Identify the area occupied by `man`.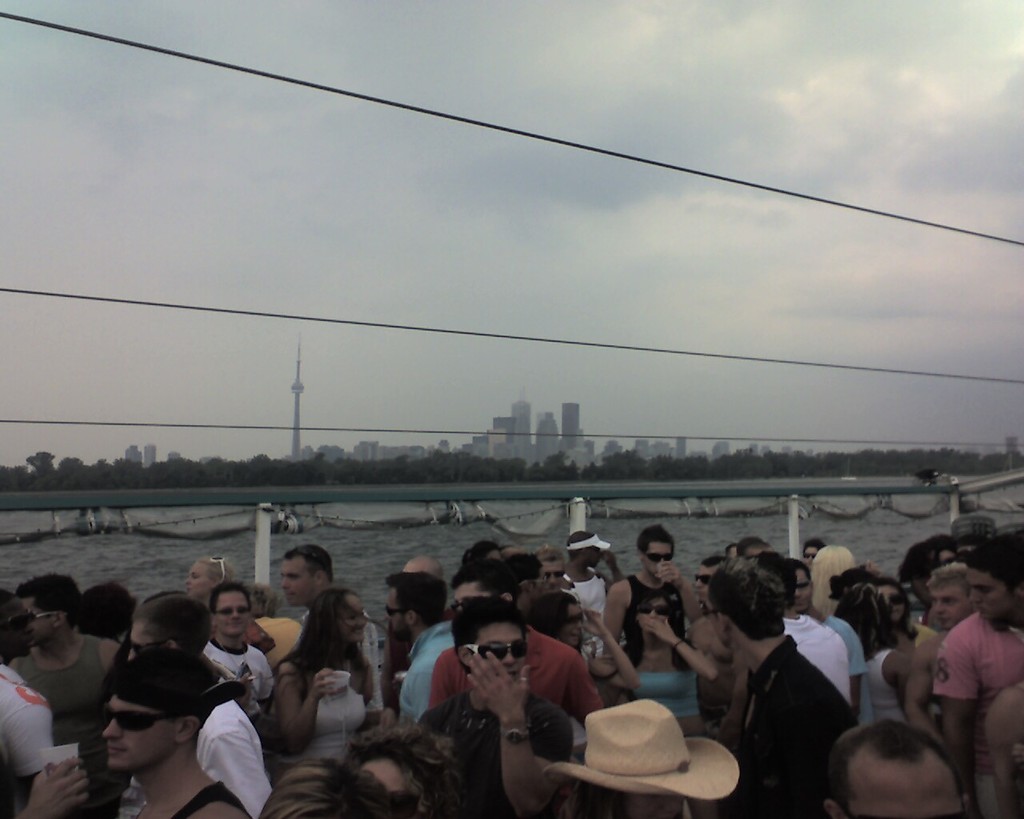
Area: (416, 600, 563, 791).
